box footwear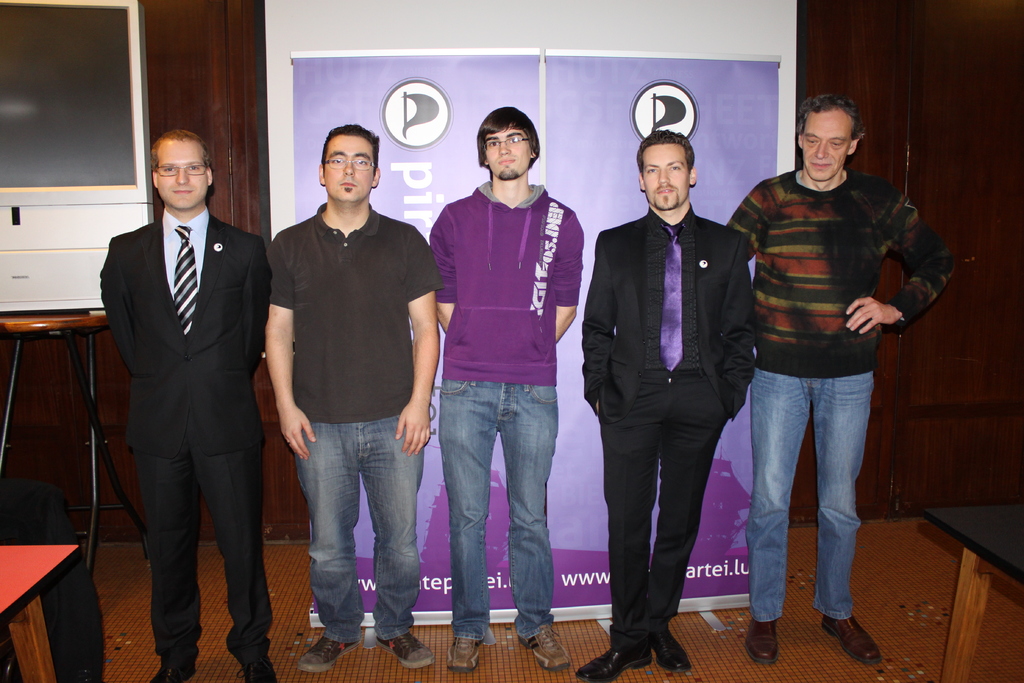
pyautogui.locateOnScreen(517, 623, 575, 668)
